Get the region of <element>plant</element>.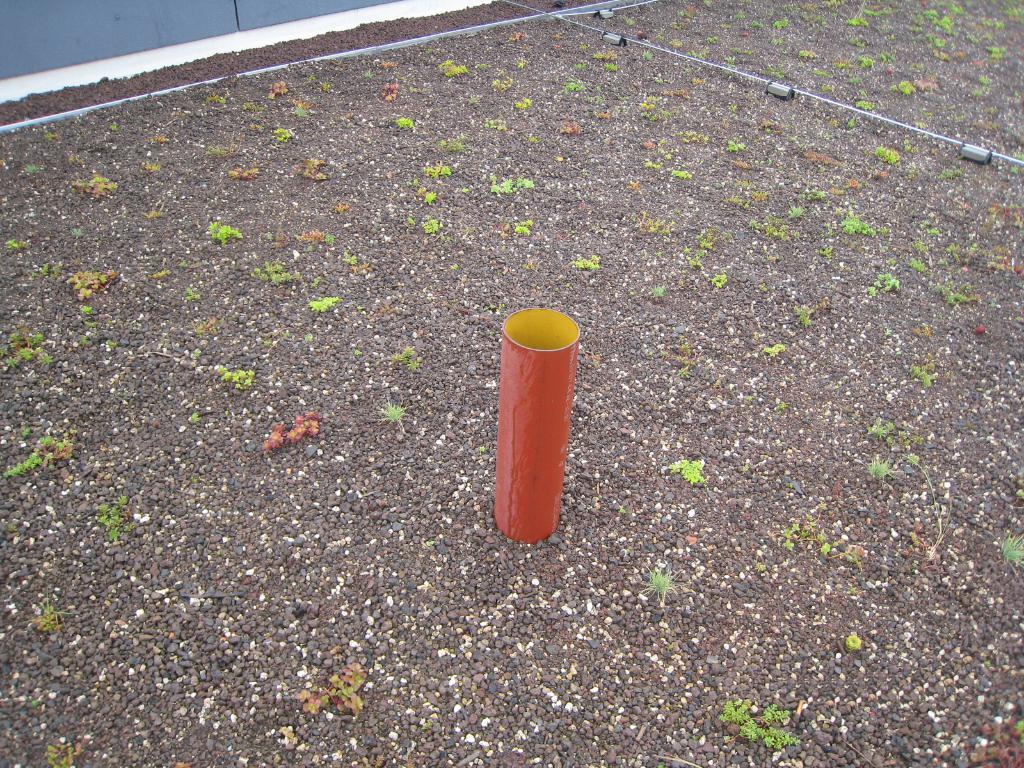
box=[988, 252, 1023, 285].
